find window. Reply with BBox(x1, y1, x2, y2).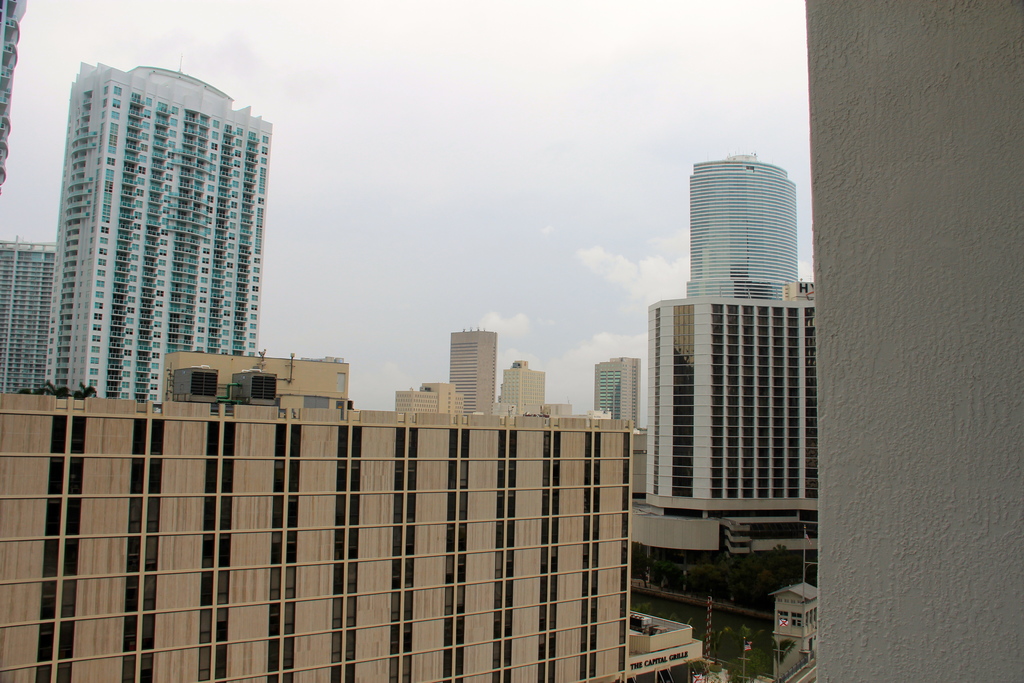
BBox(209, 165, 219, 171).
